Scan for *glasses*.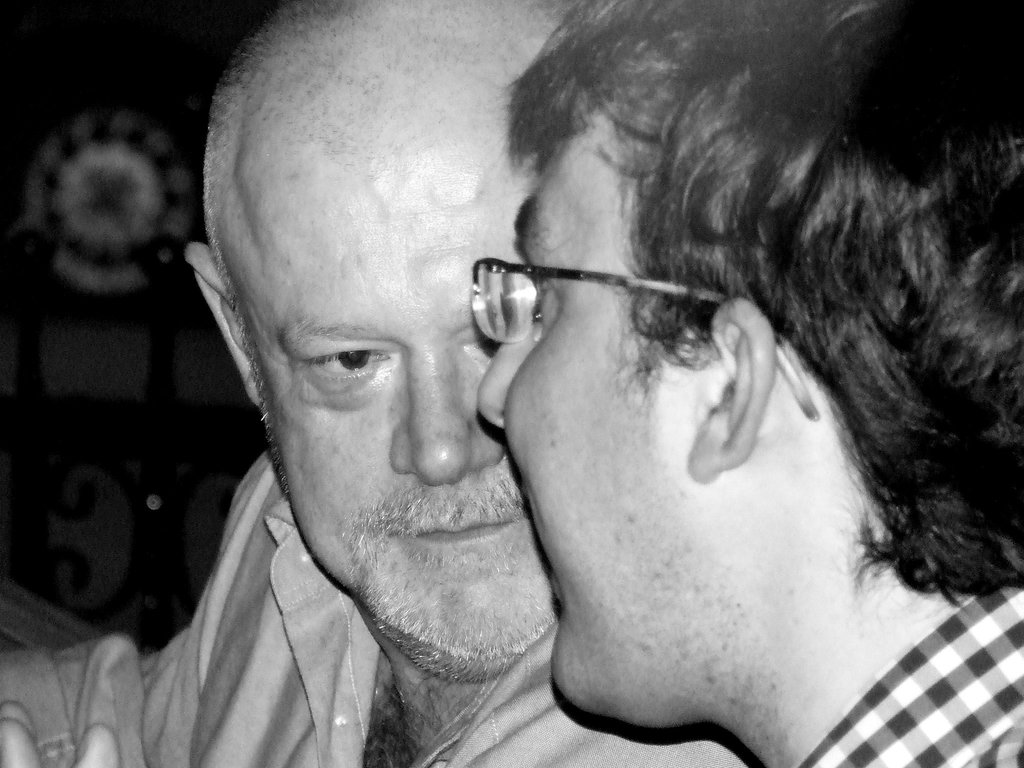
Scan result: x1=447, y1=228, x2=739, y2=351.
